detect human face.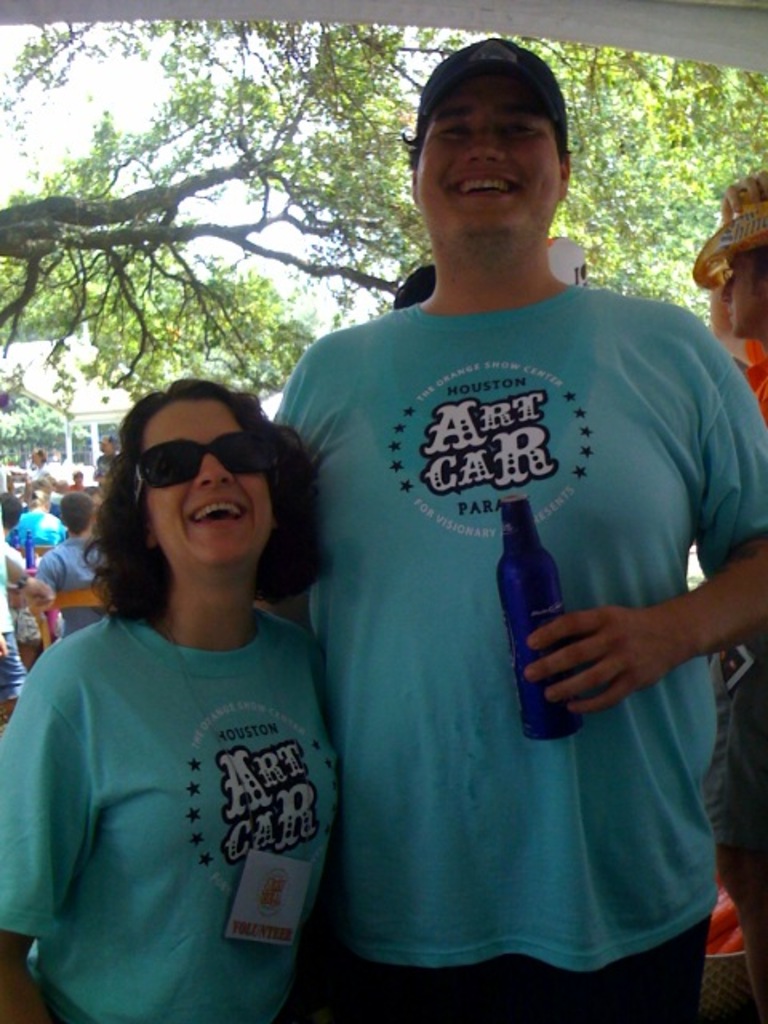
Detected at [416, 69, 568, 235].
